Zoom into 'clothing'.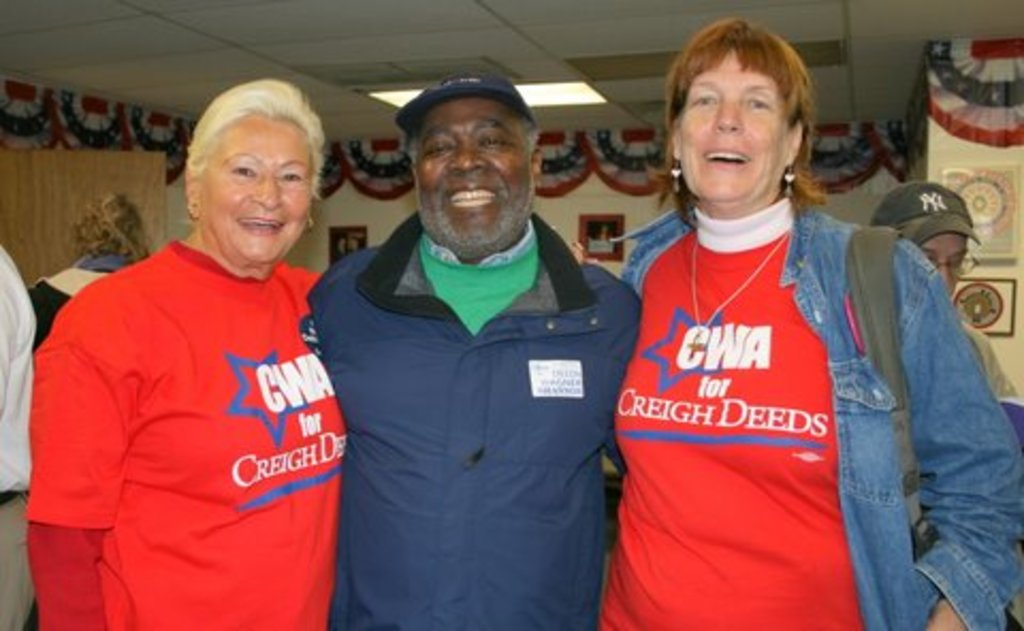
Zoom target: [x1=21, y1=254, x2=143, y2=360].
